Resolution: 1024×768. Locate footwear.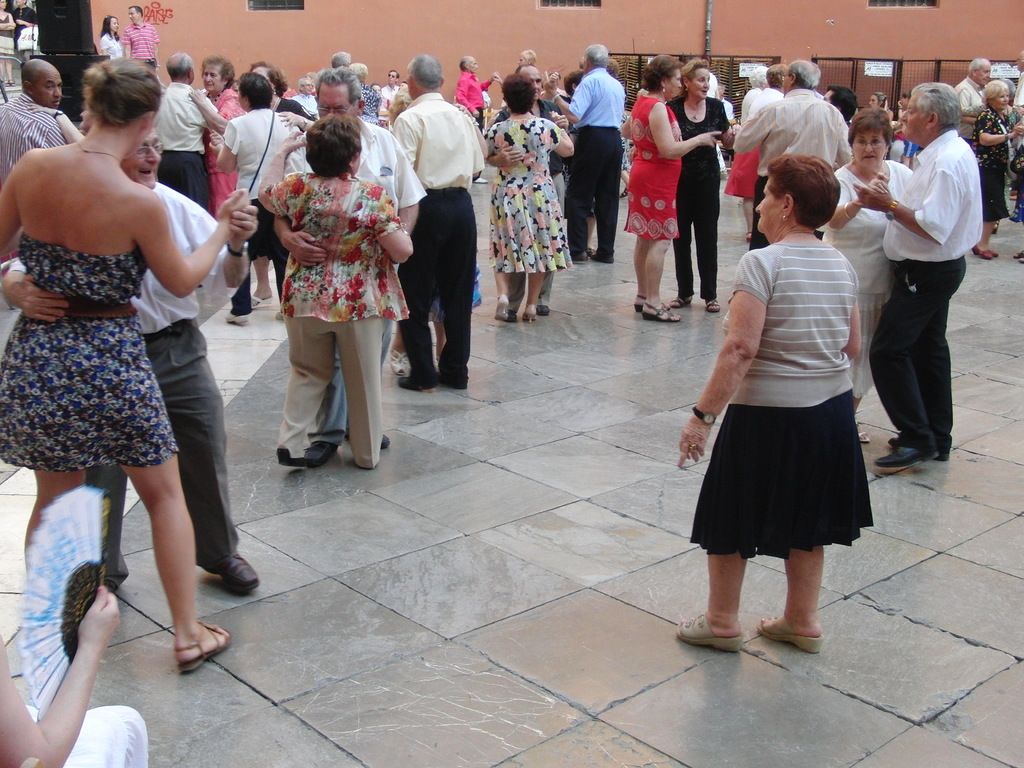
{"x1": 347, "y1": 435, "x2": 390, "y2": 451}.
